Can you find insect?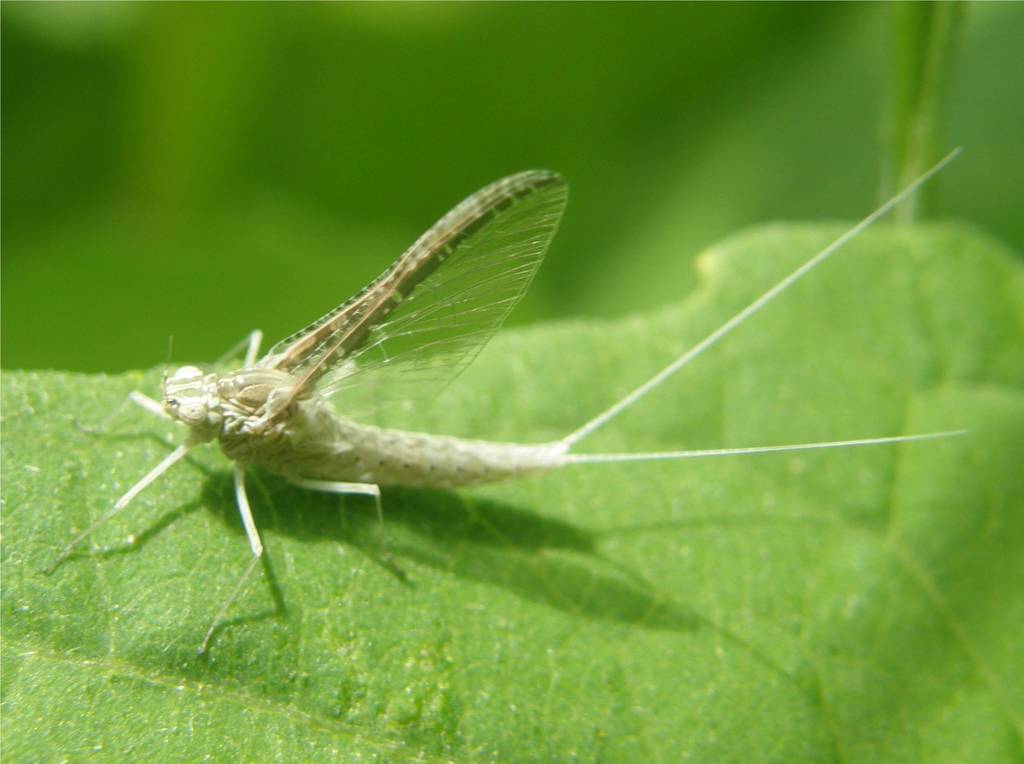
Yes, bounding box: select_region(40, 147, 968, 659).
